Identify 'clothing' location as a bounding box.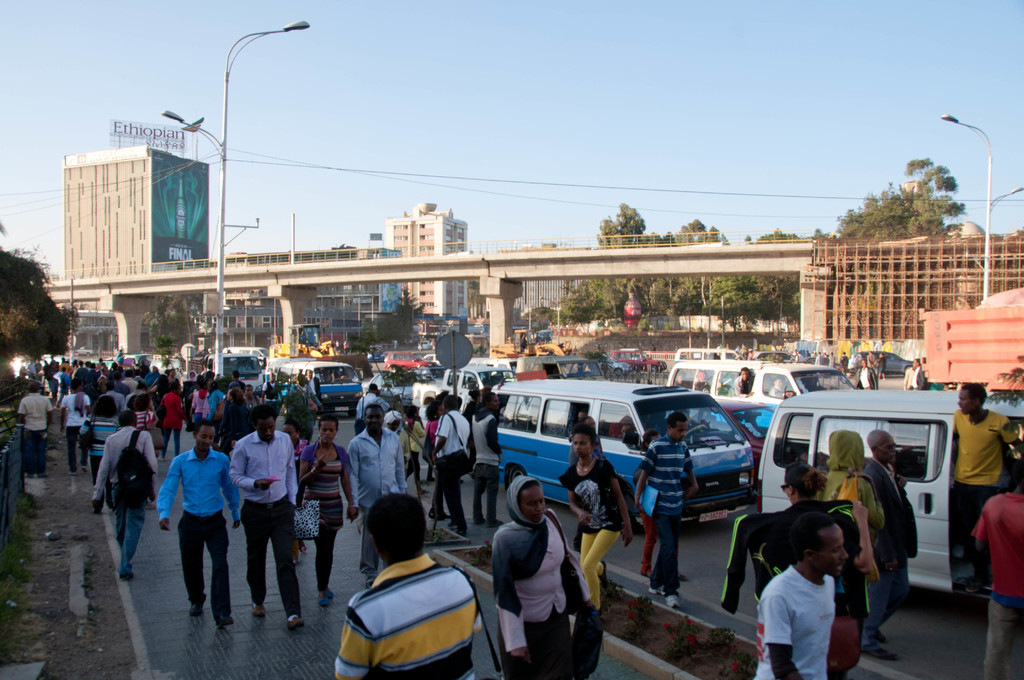
(x1=61, y1=393, x2=87, y2=467).
